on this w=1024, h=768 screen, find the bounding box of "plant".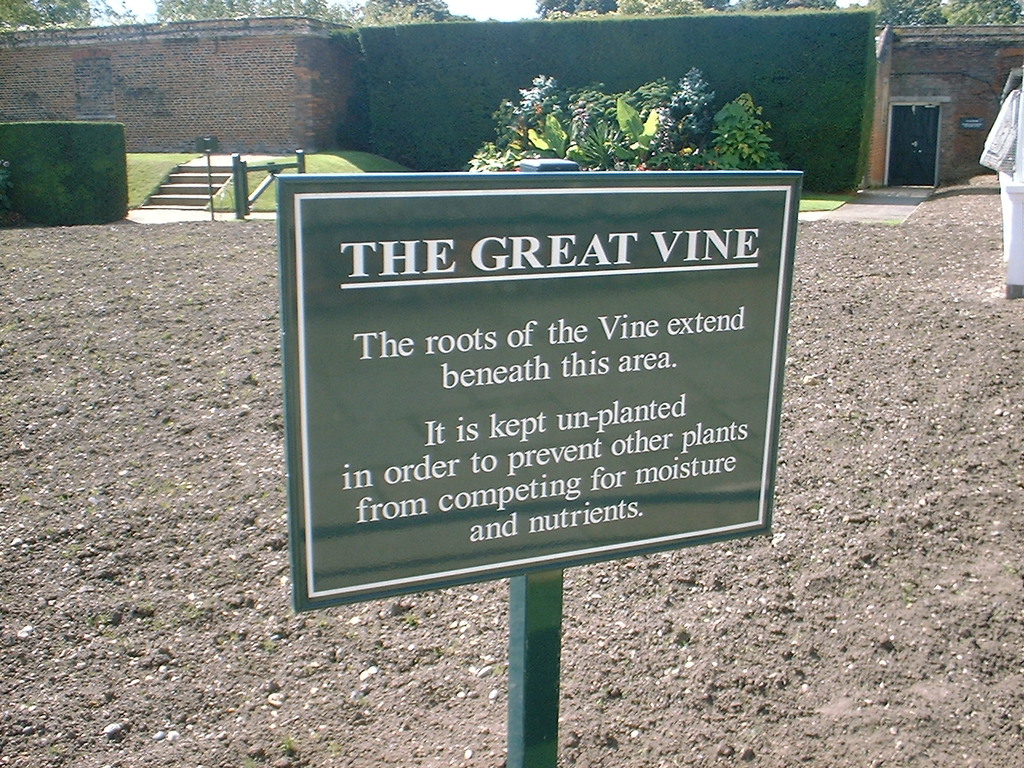
Bounding box: rect(878, 215, 901, 227).
